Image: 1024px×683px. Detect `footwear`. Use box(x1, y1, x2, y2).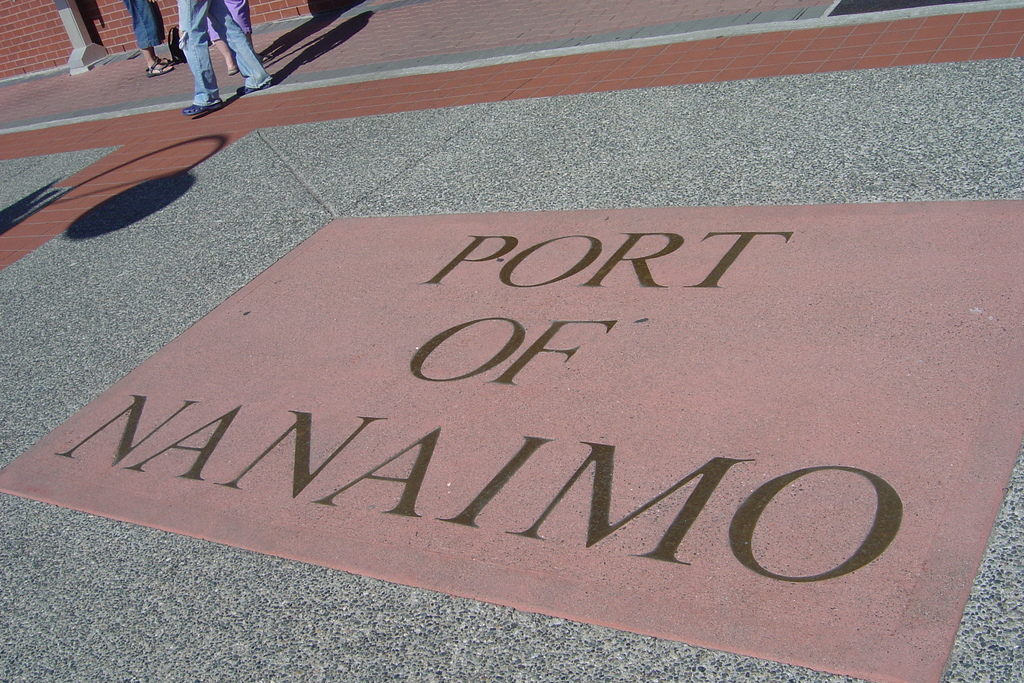
box(227, 67, 241, 76).
